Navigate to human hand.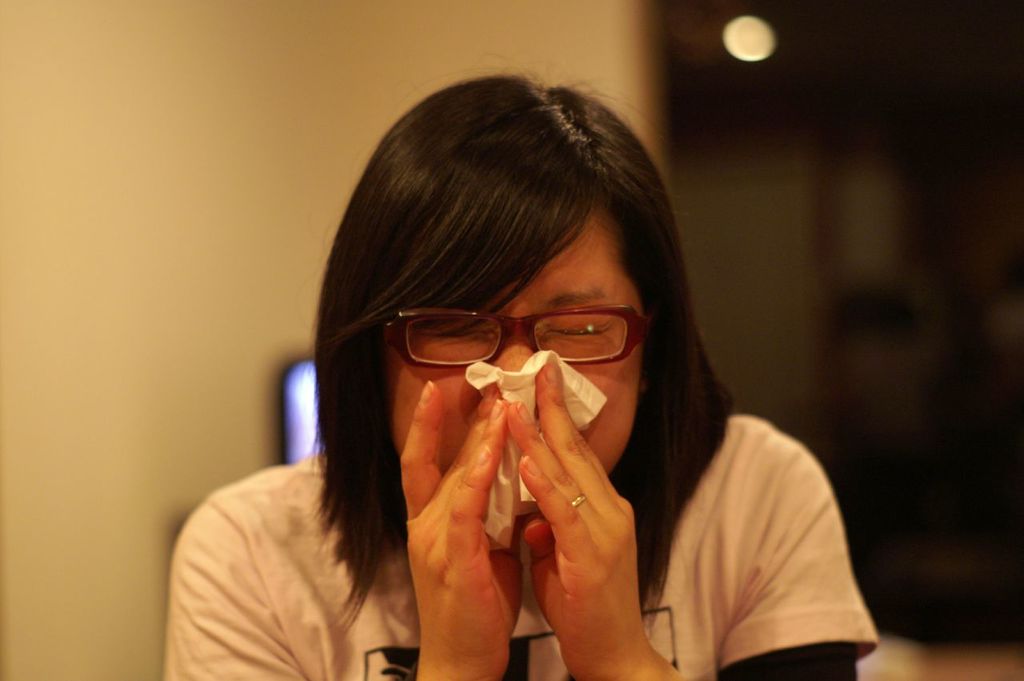
Navigation target: select_region(395, 375, 530, 680).
